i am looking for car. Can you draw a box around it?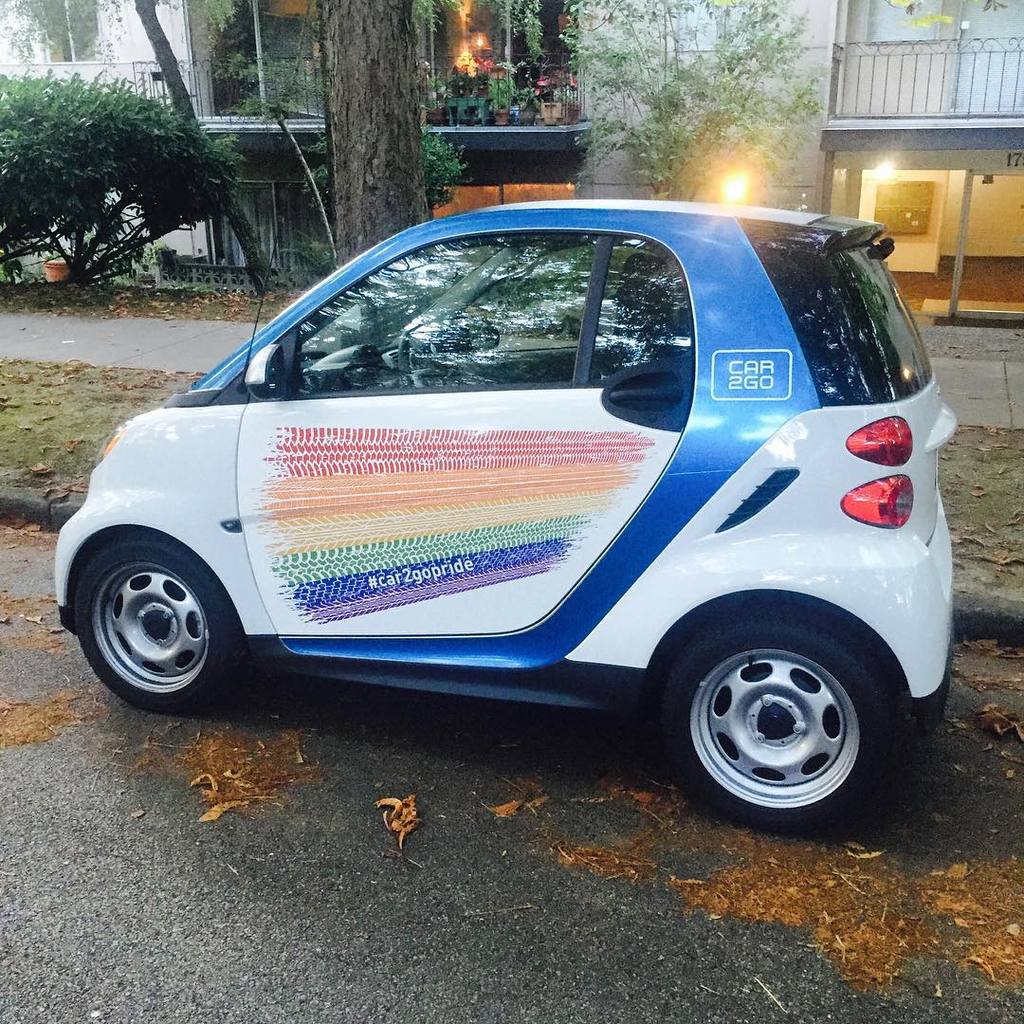
Sure, the bounding box is crop(55, 196, 954, 827).
